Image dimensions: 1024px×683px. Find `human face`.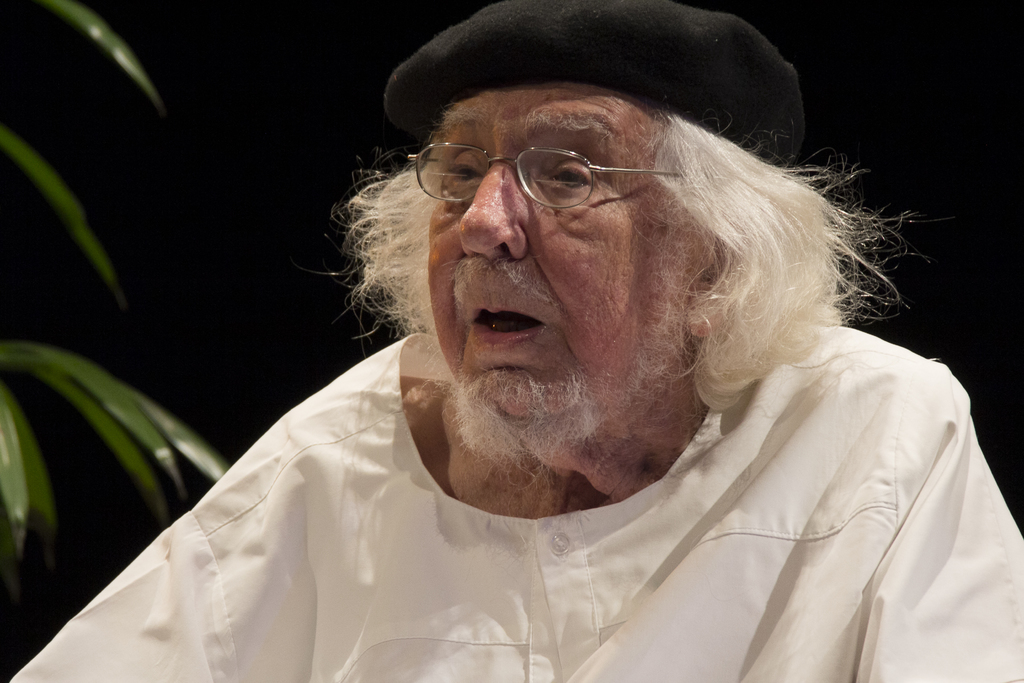
(430,85,719,448).
